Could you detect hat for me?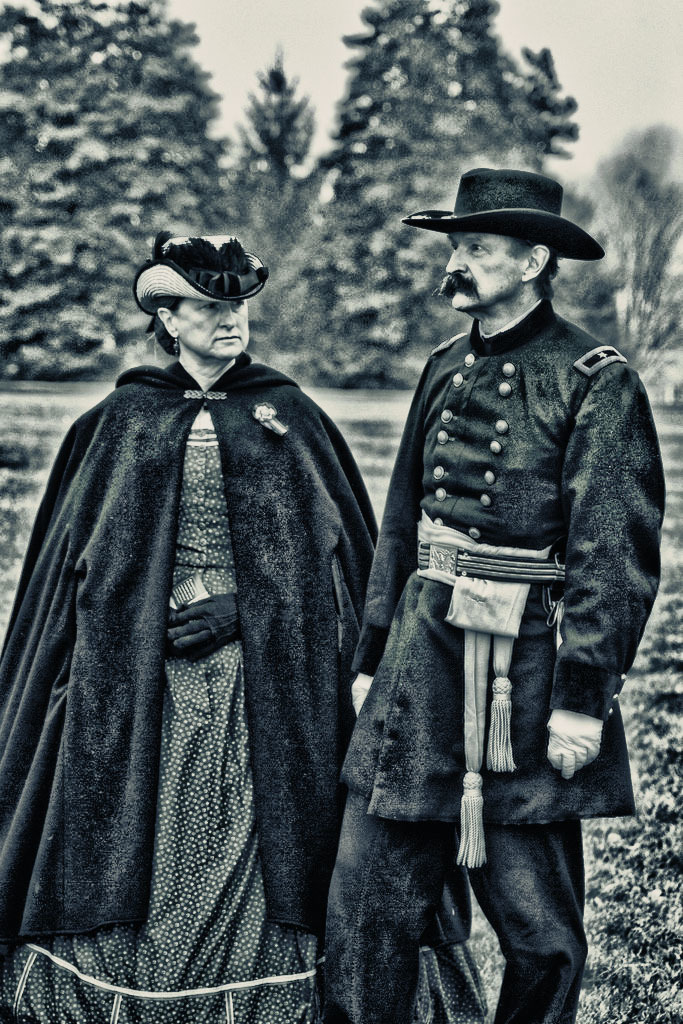
Detection result: 403, 166, 605, 264.
